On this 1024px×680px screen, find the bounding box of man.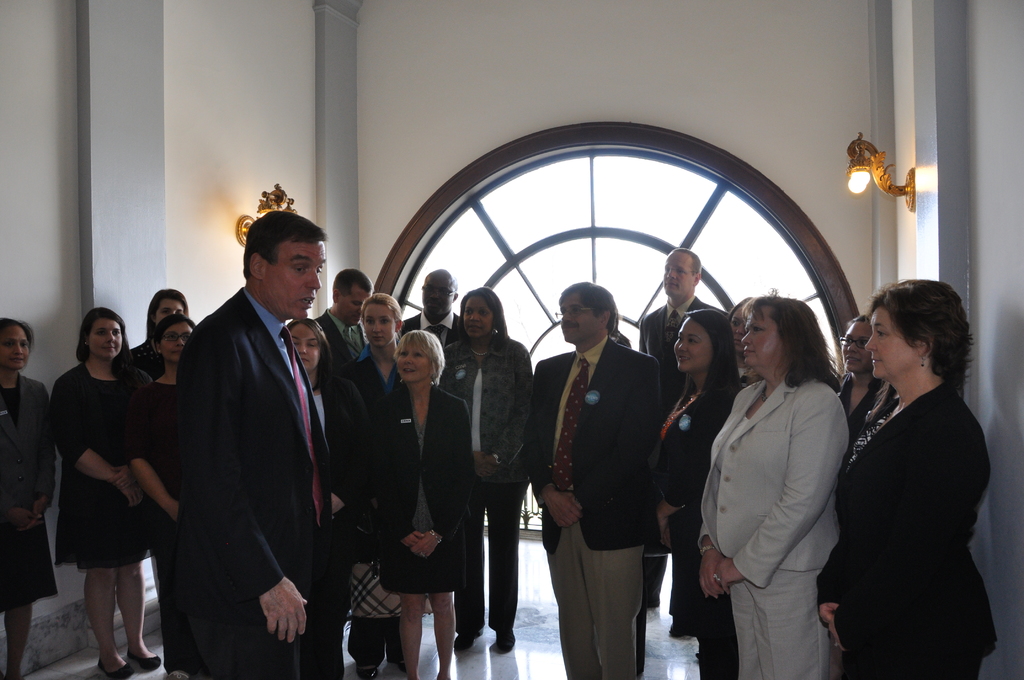
Bounding box: detection(403, 268, 461, 349).
